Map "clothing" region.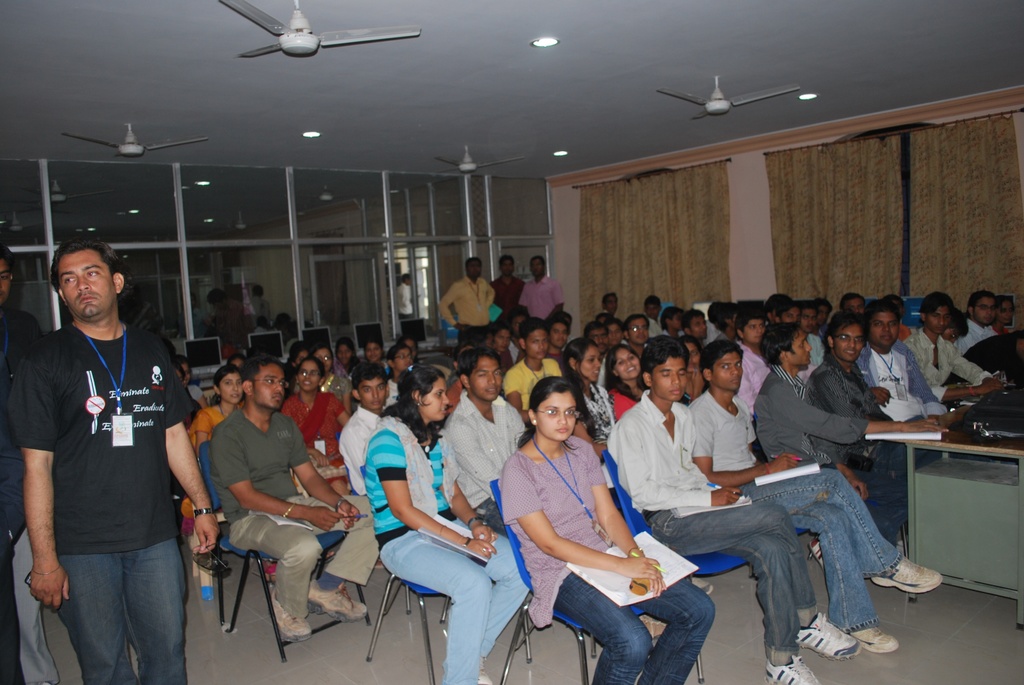
Mapped to 515,274,566,320.
